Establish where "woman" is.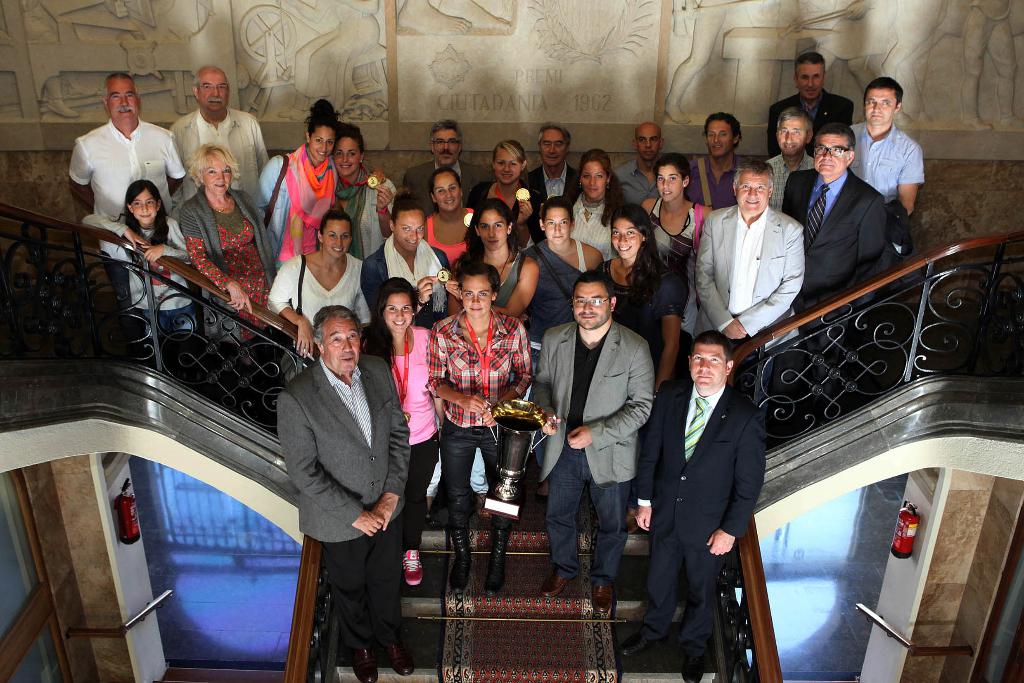
Established at left=180, top=136, right=280, bottom=364.
